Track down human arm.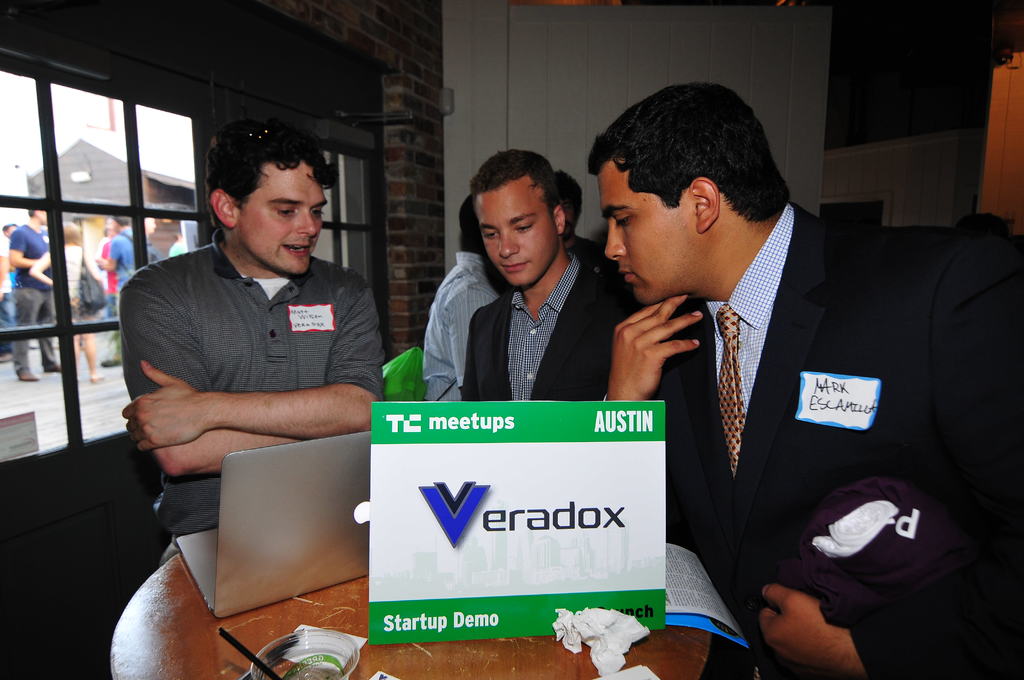
Tracked to BBox(26, 250, 58, 287).
